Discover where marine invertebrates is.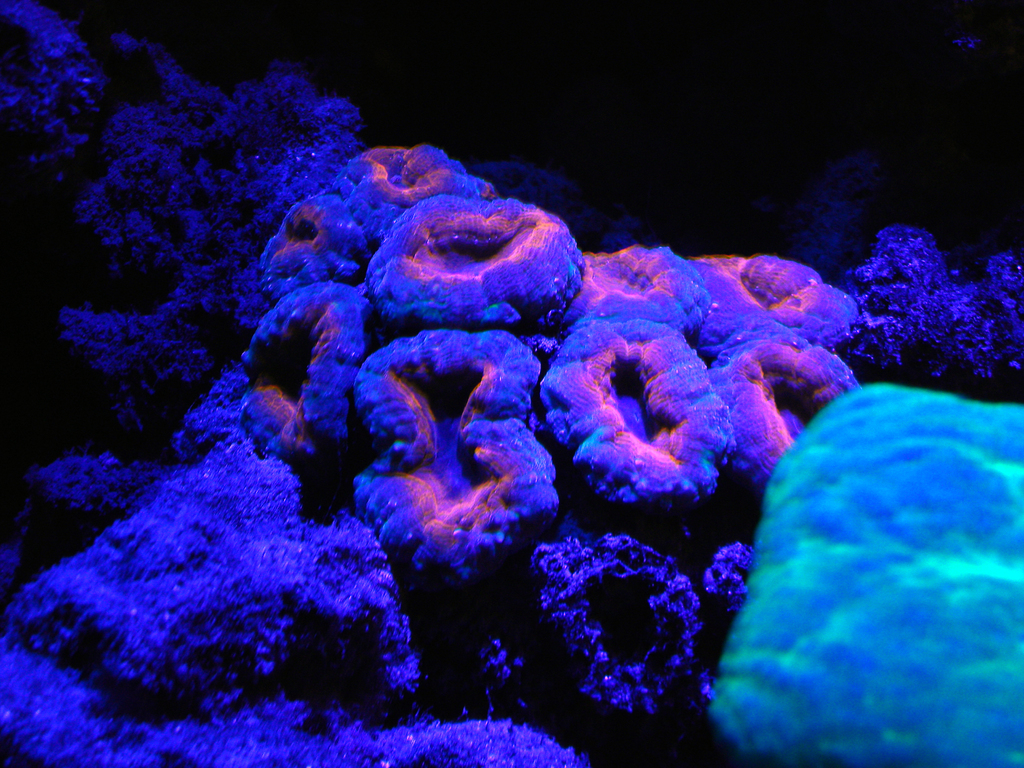
Discovered at [255,182,367,304].
